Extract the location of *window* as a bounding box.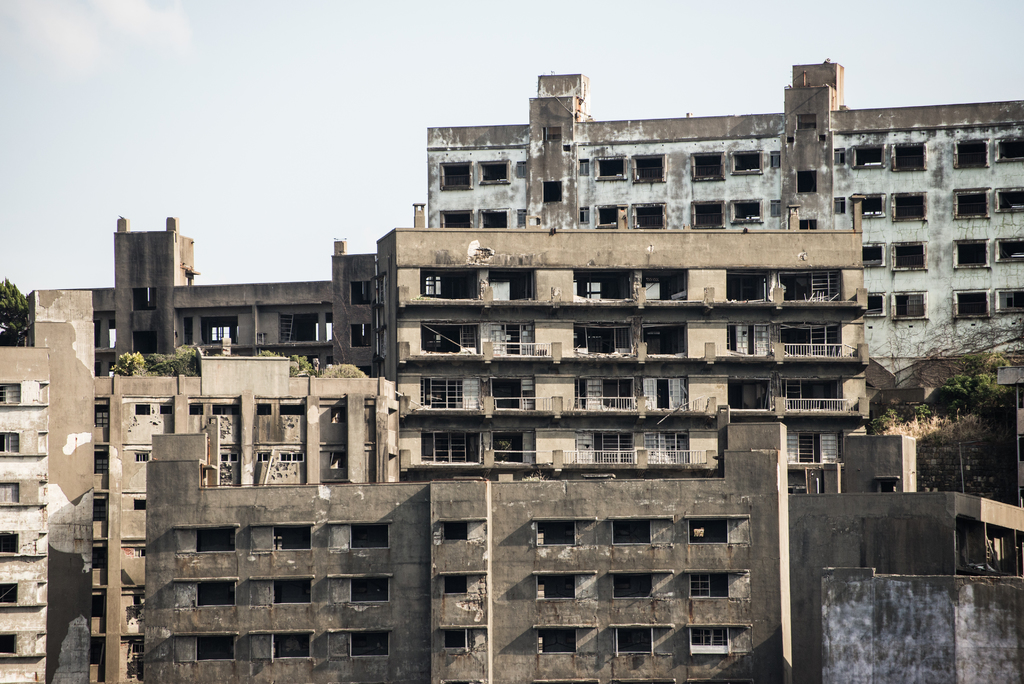
x1=721 y1=366 x2=849 y2=415.
